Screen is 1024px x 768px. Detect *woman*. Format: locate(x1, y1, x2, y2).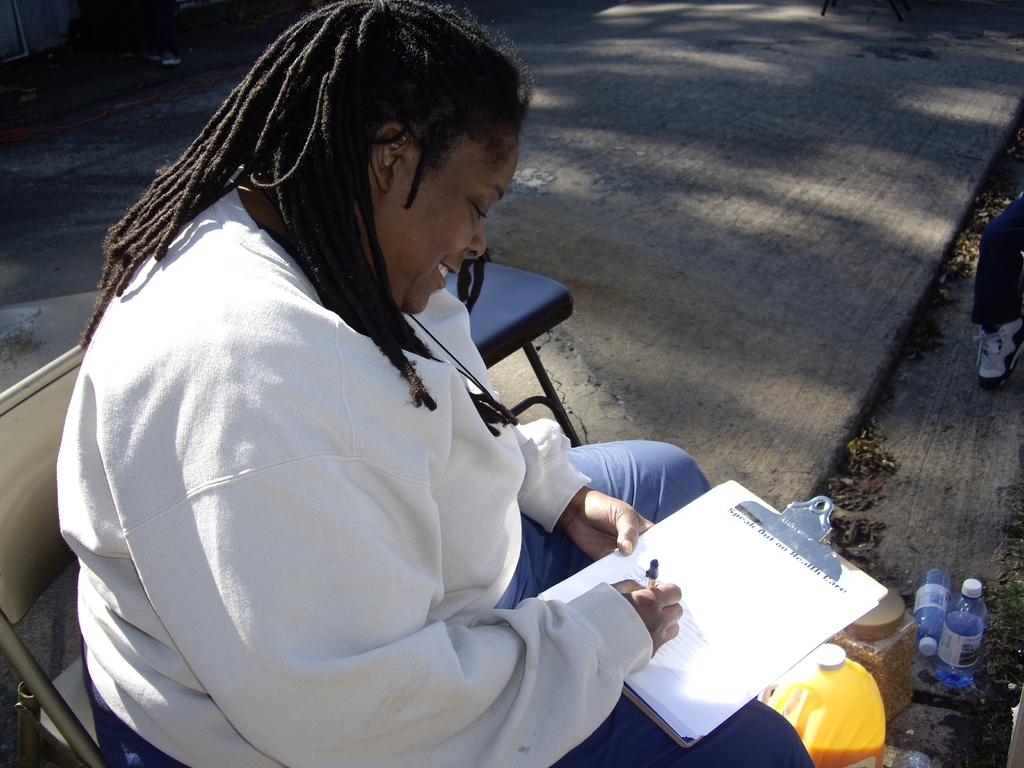
locate(68, 43, 735, 767).
